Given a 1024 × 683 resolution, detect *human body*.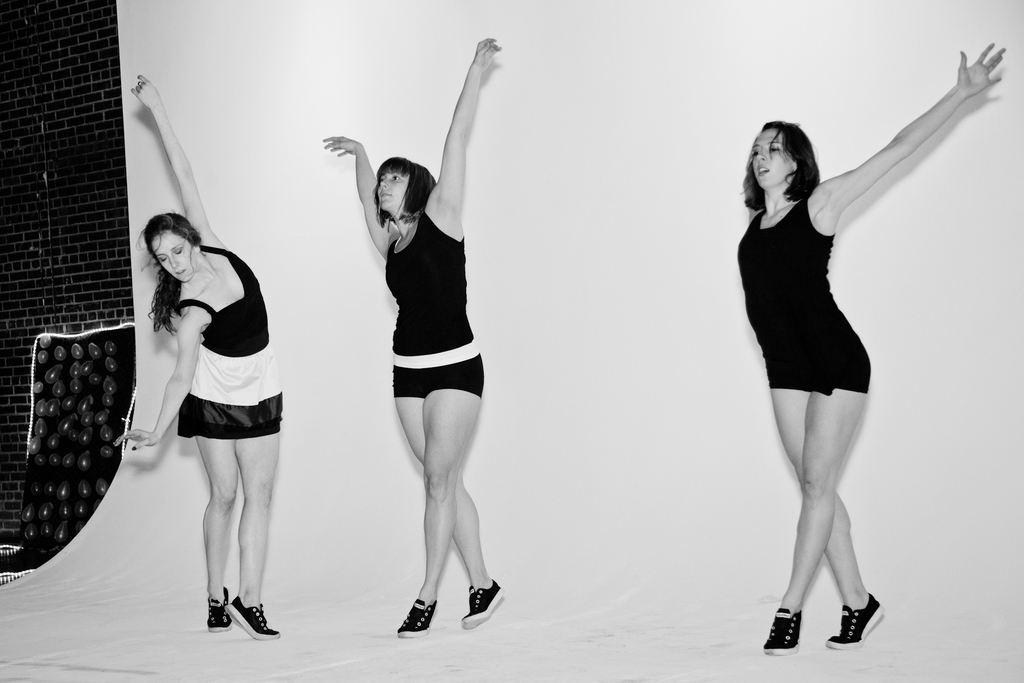
box(326, 30, 504, 637).
